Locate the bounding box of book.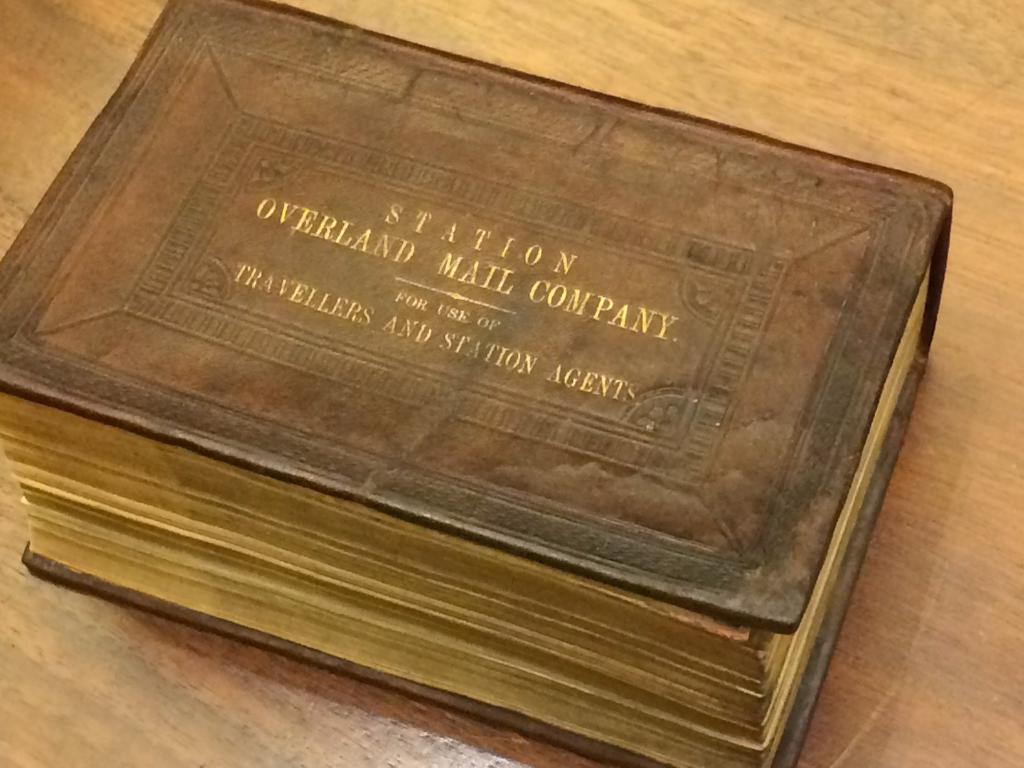
Bounding box: (26,41,892,767).
